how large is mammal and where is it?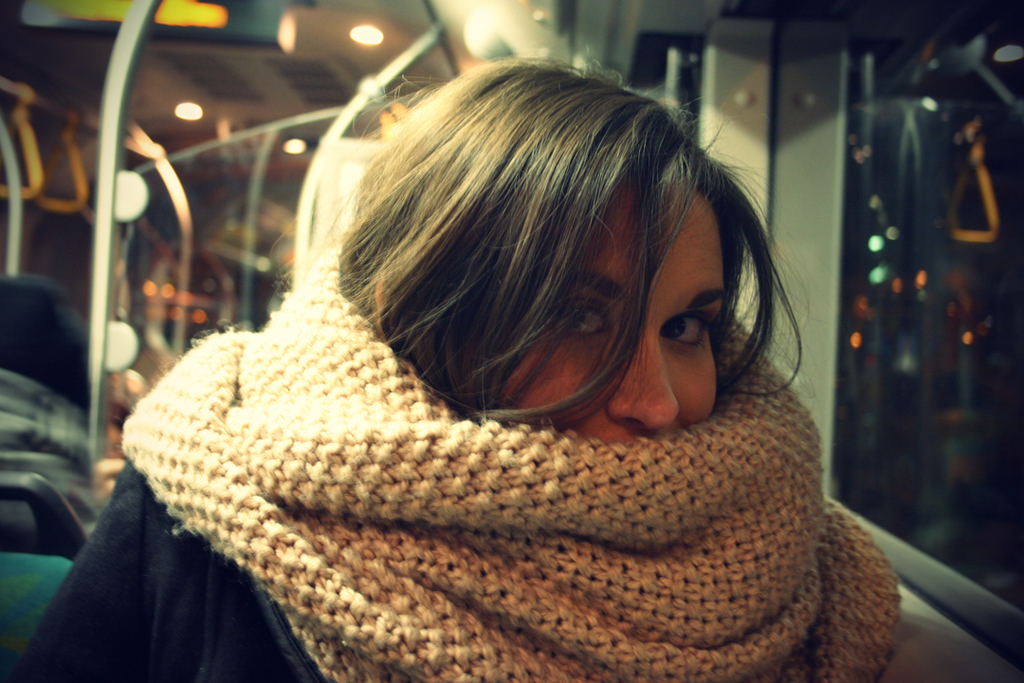
Bounding box: left=11, top=55, right=929, bottom=682.
